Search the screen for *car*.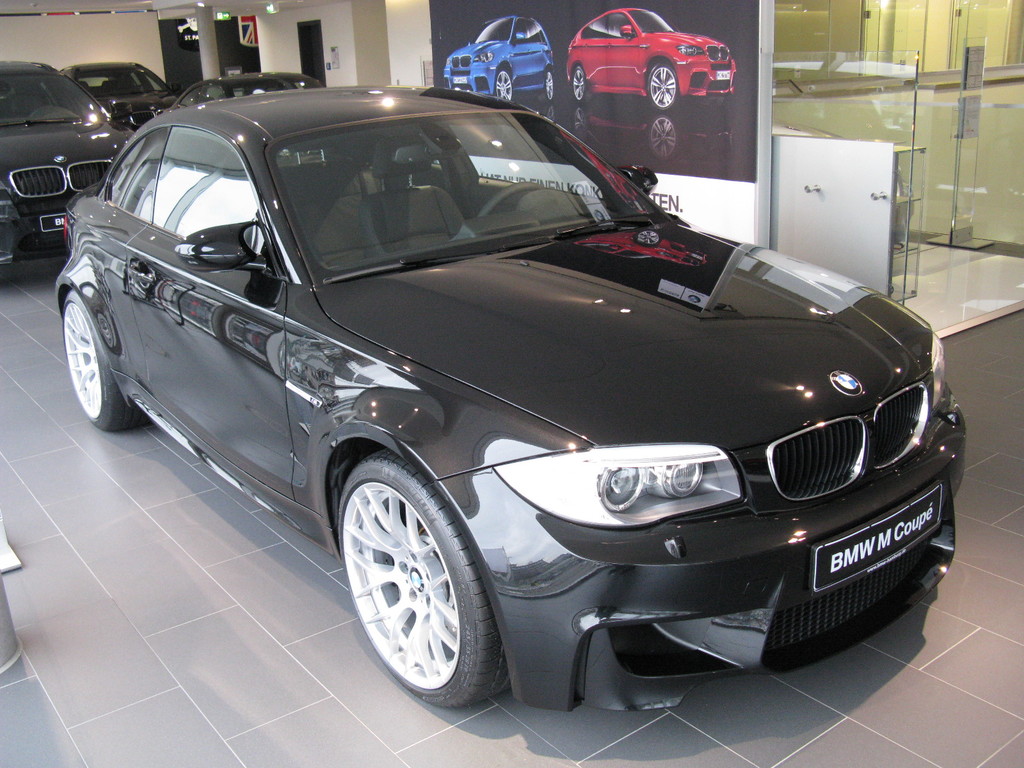
Found at (0, 63, 136, 243).
